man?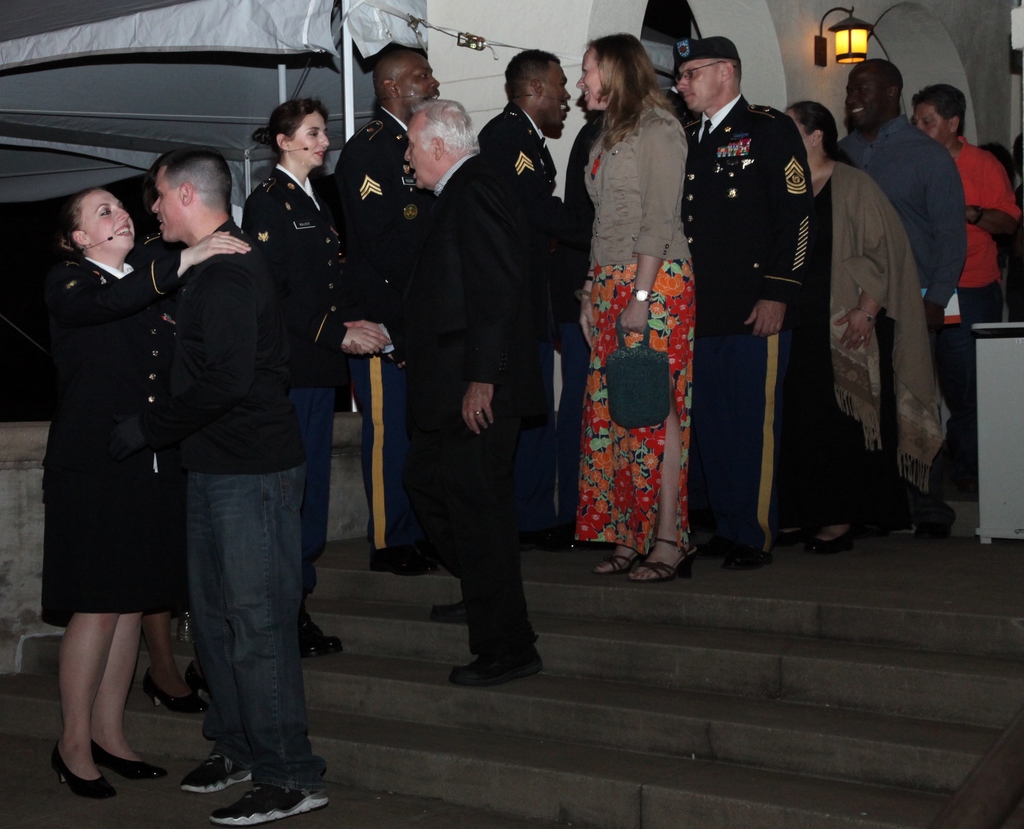
crop(120, 128, 325, 803)
